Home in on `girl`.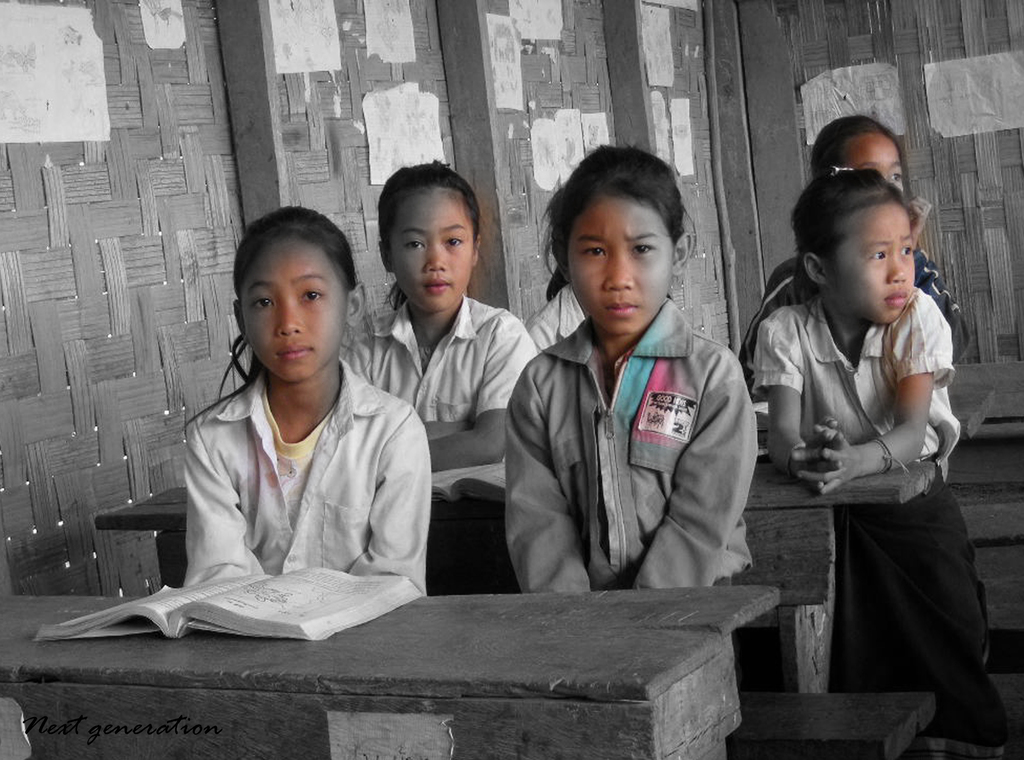
Homed in at [346,158,539,465].
